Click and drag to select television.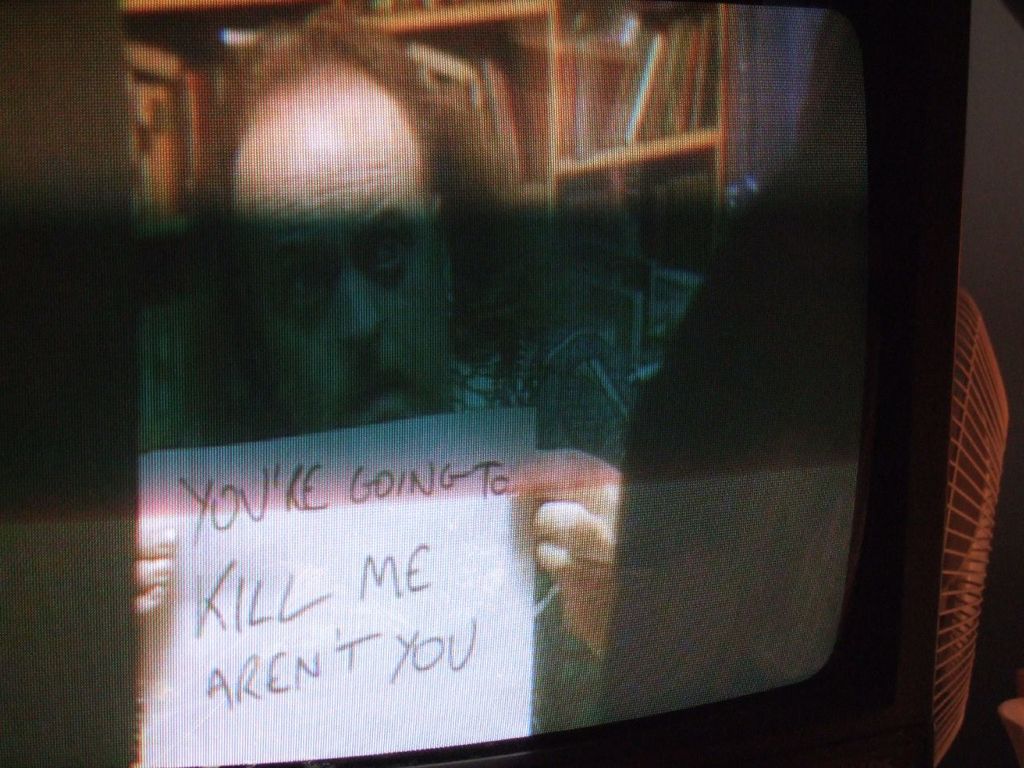
Selection: box(0, 0, 974, 767).
